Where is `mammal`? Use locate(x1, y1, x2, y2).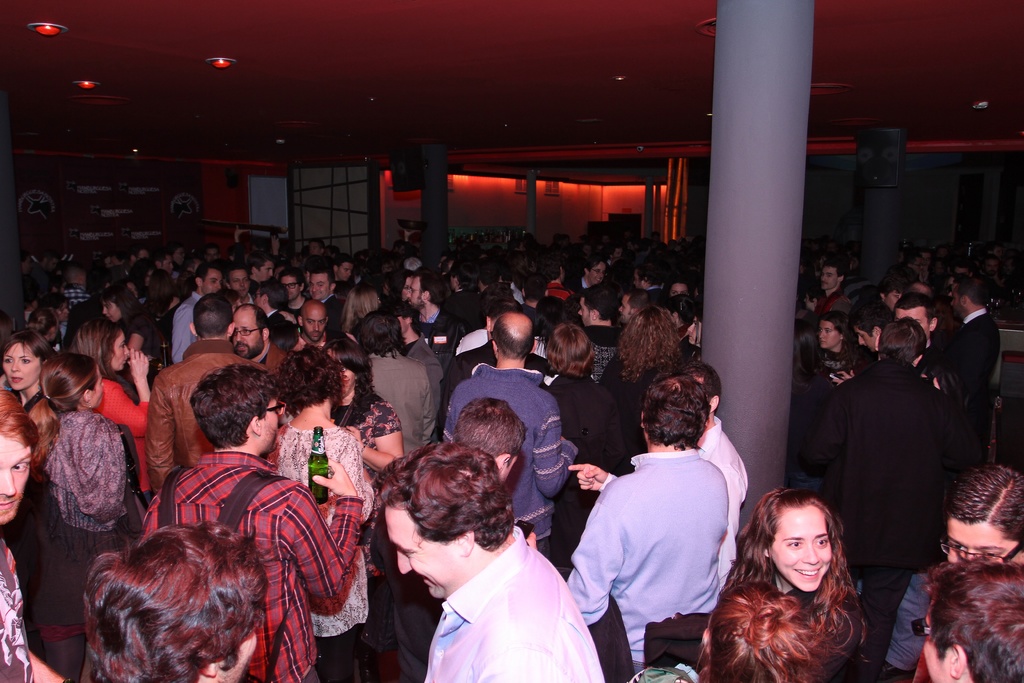
locate(29, 352, 126, 605).
